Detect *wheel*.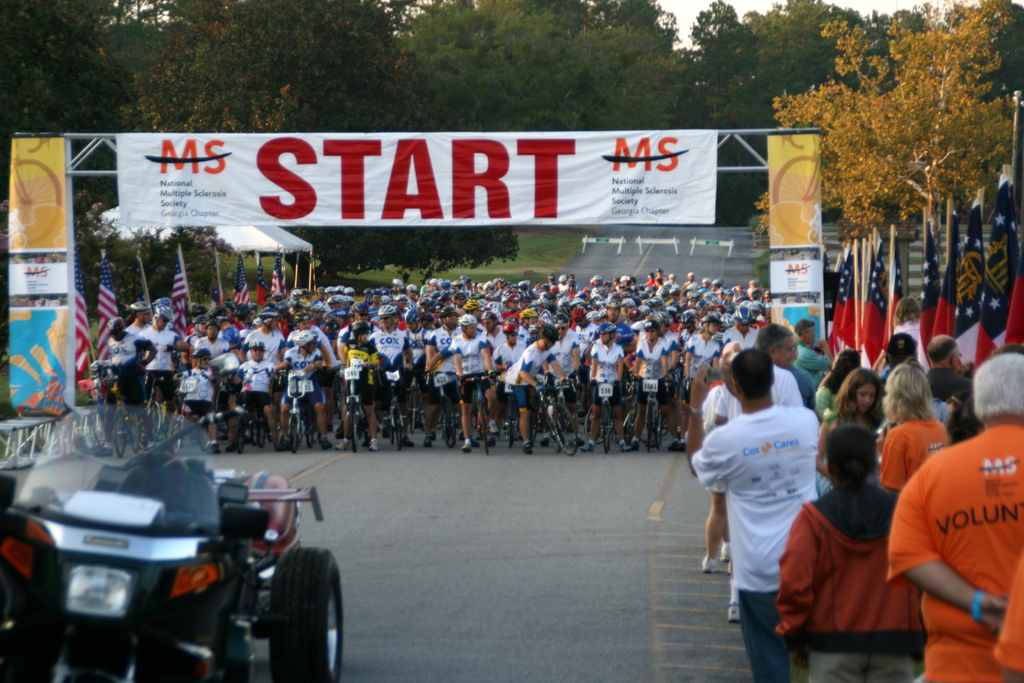
Detected at [left=437, top=397, right=456, bottom=449].
